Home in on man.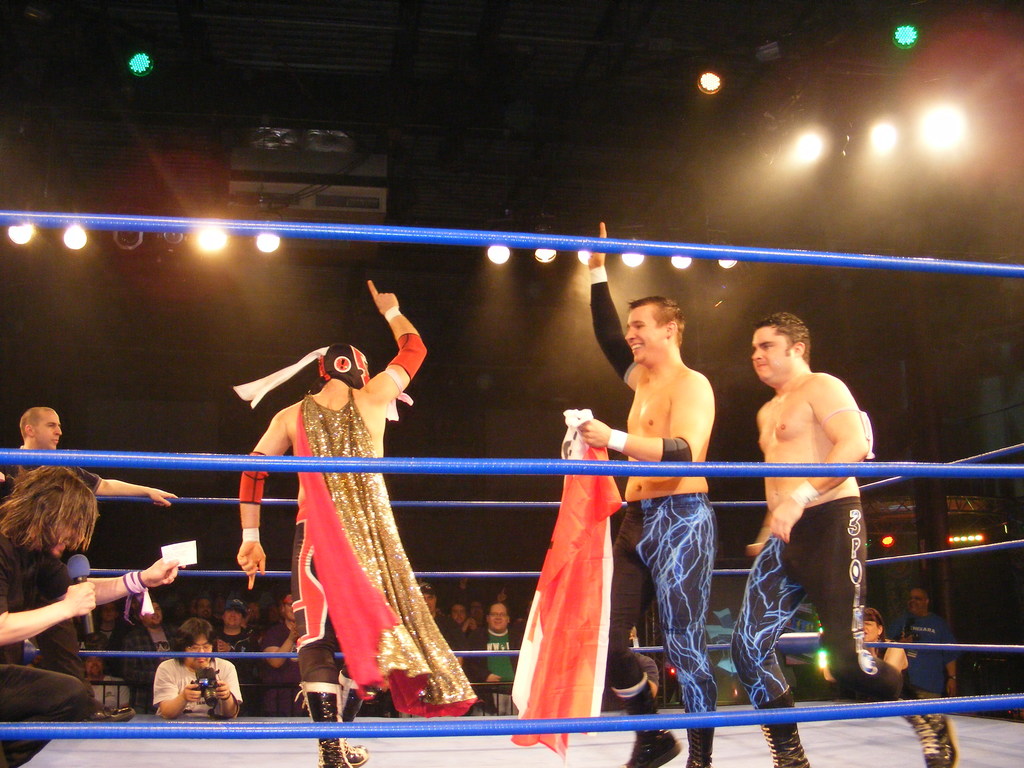
Homed in at [0,461,184,765].
